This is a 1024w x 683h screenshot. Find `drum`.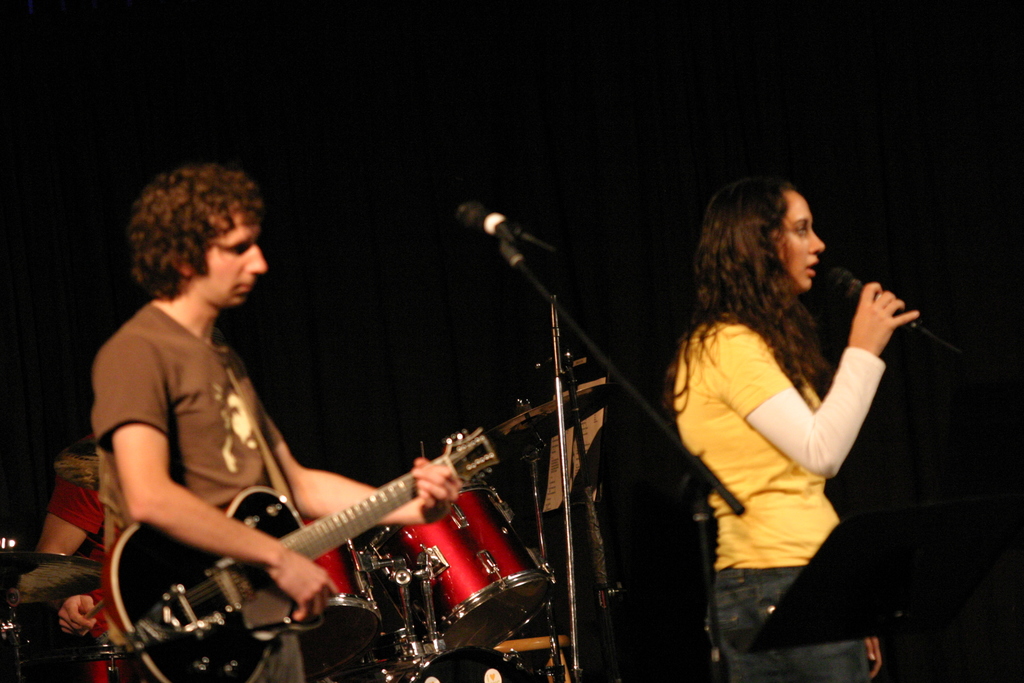
Bounding box: BBox(359, 482, 553, 647).
